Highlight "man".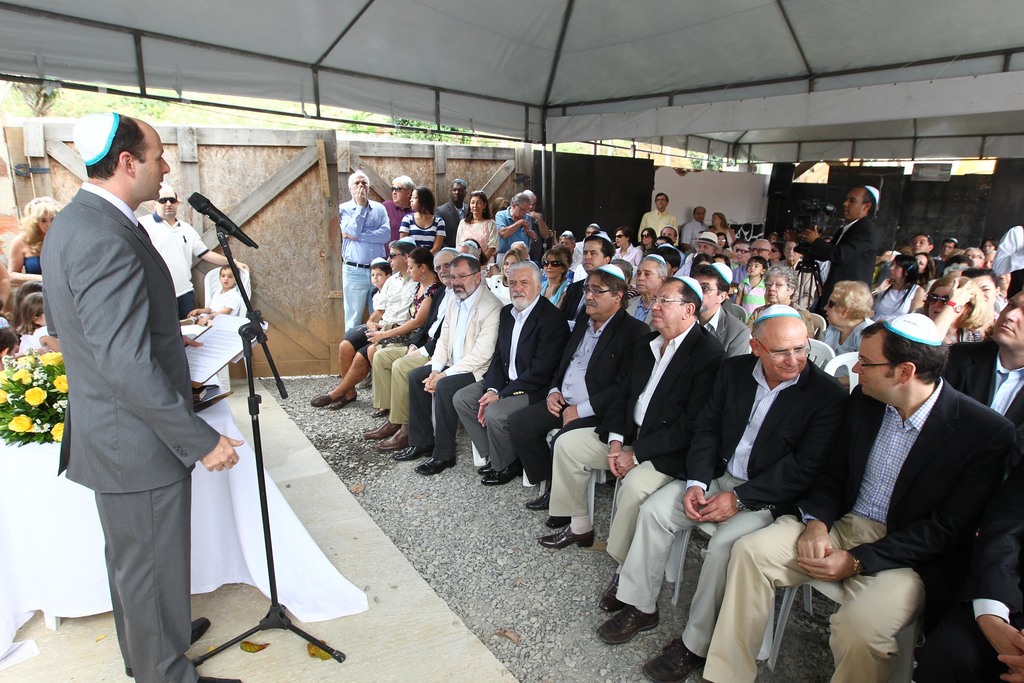
Highlighted region: bbox=(335, 170, 395, 331).
